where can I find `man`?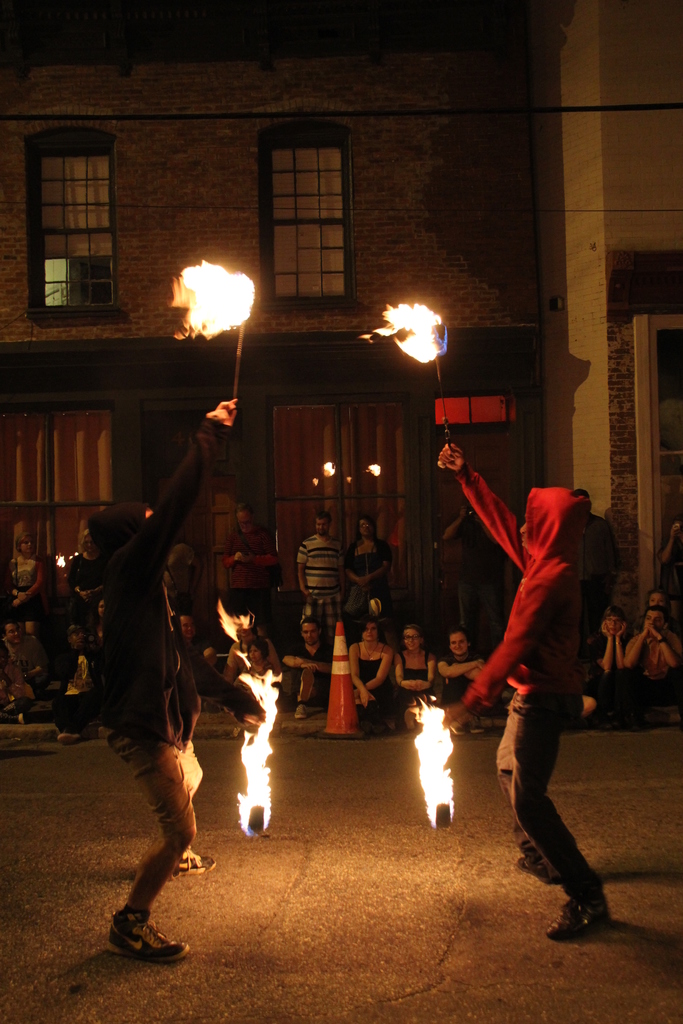
You can find it at 627:606:682:725.
